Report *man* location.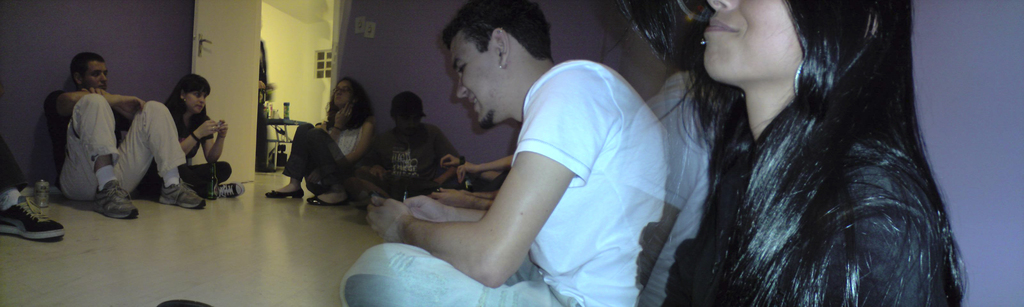
Report: bbox=(45, 51, 205, 222).
